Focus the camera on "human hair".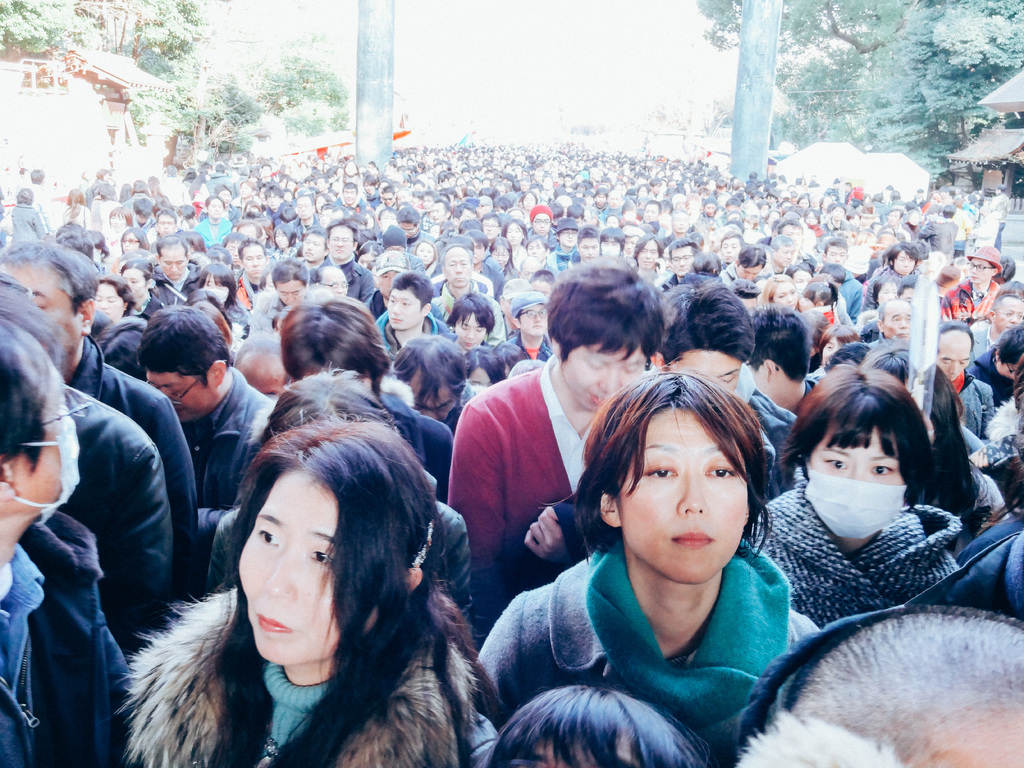
Focus region: box=[745, 304, 810, 383].
